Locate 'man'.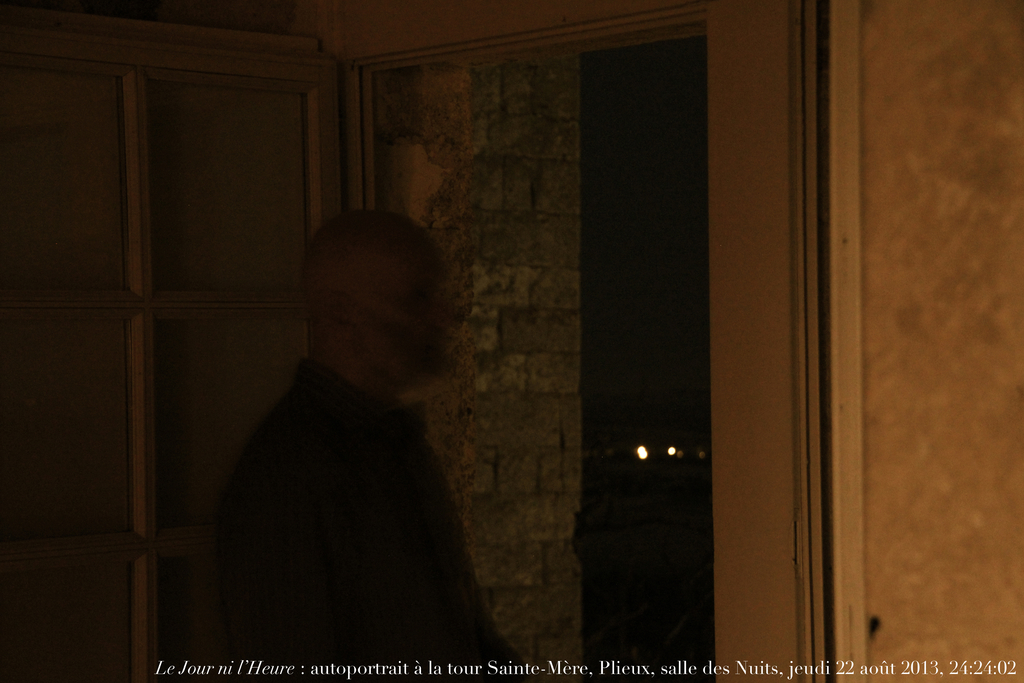
Bounding box: (left=174, top=195, right=524, bottom=671).
